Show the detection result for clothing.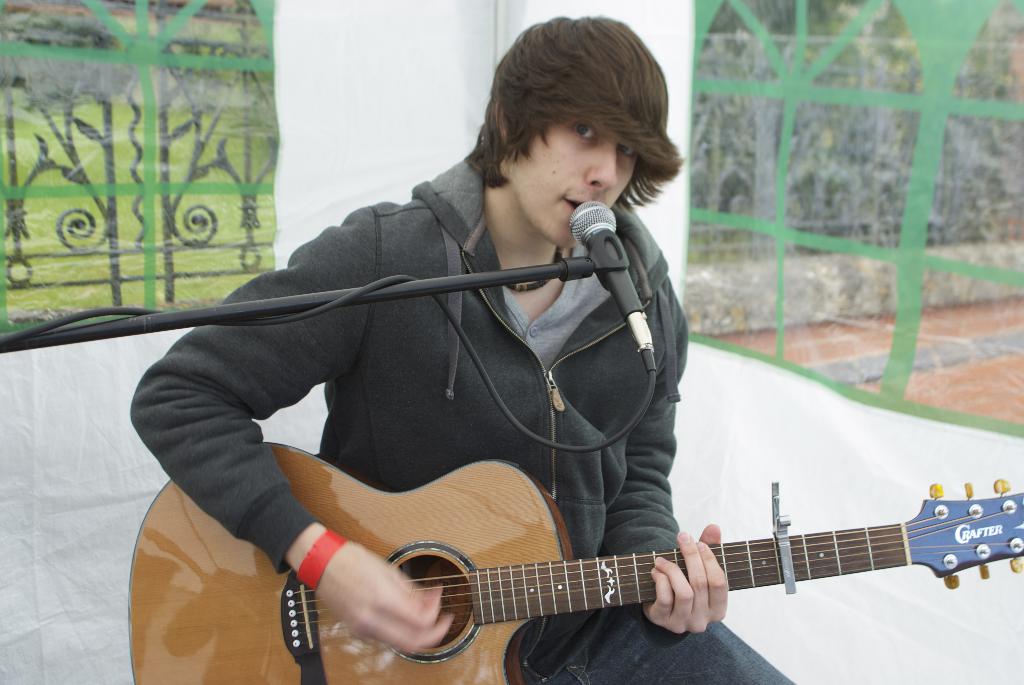
rect(147, 207, 913, 663).
